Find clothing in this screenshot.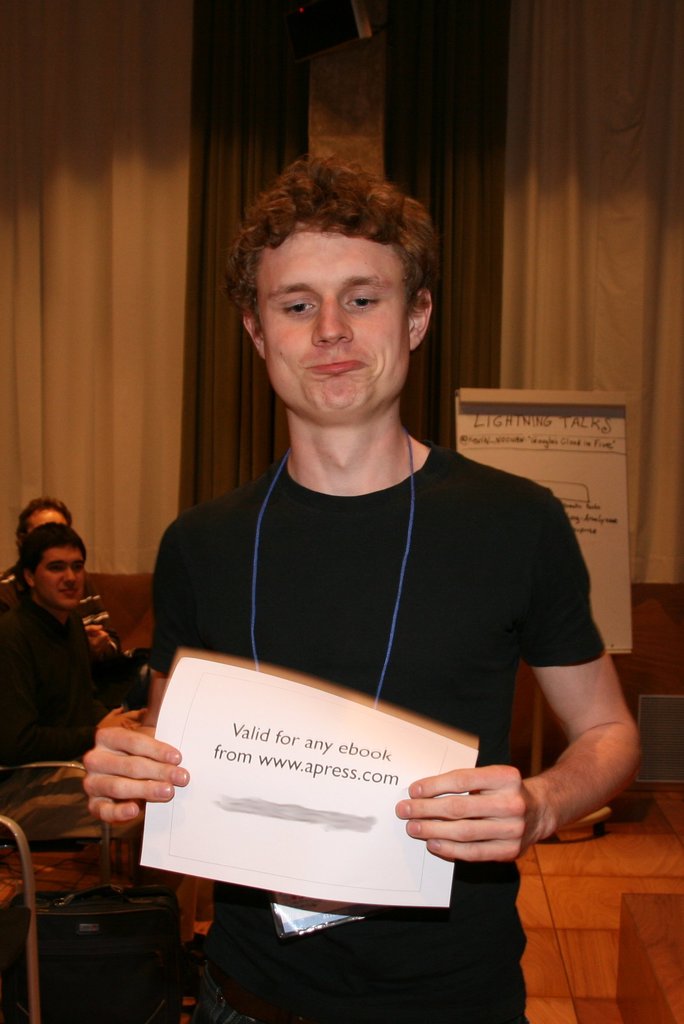
The bounding box for clothing is 150/353/606/984.
